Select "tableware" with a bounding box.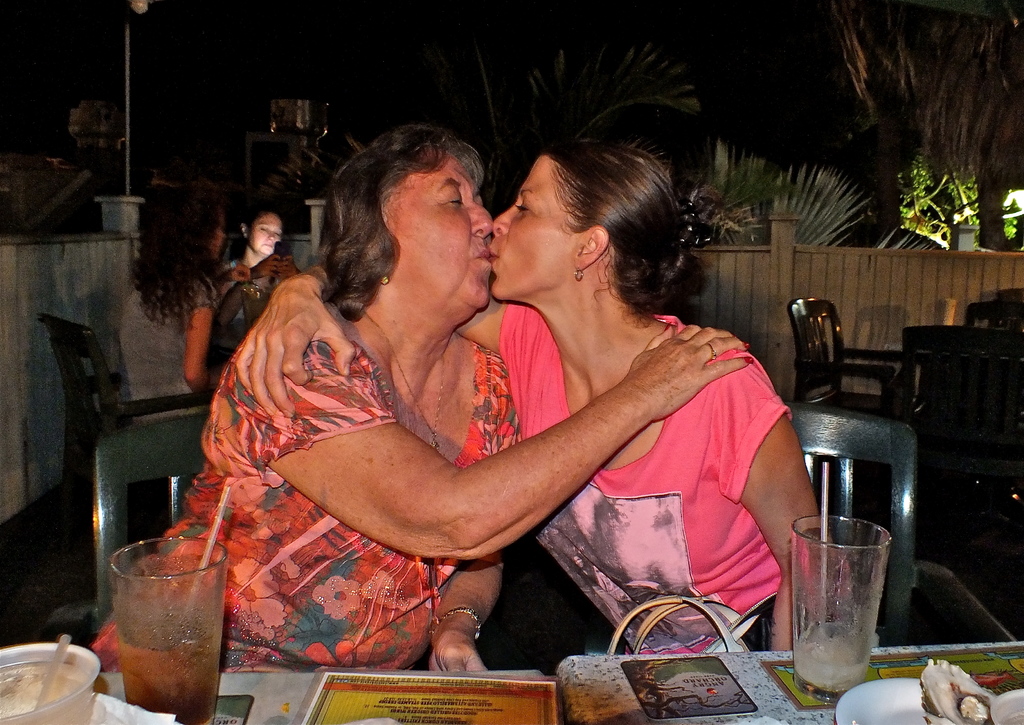
31 634 72 710.
